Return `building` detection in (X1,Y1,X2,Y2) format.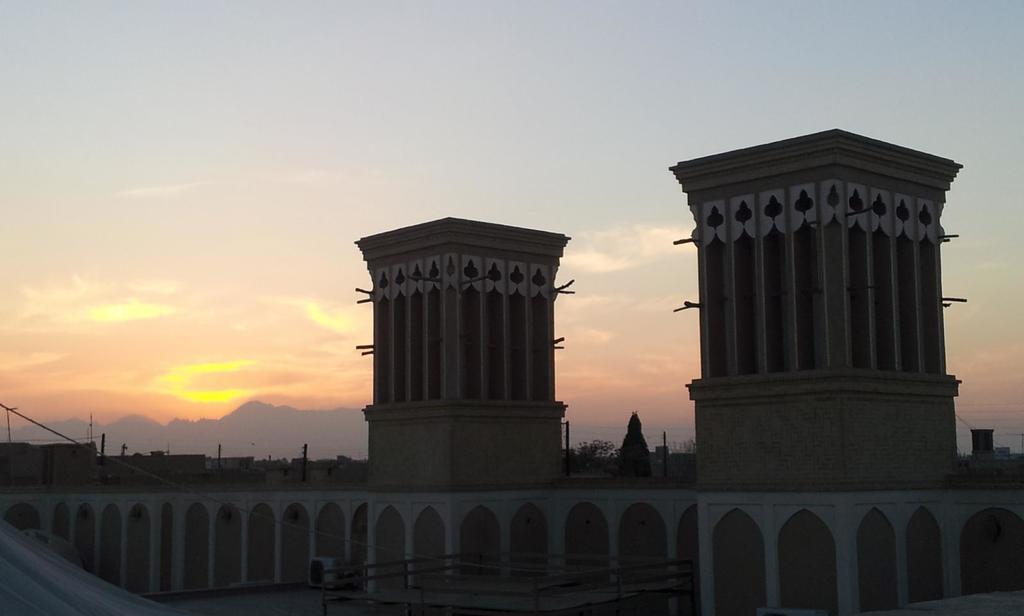
(663,131,963,493).
